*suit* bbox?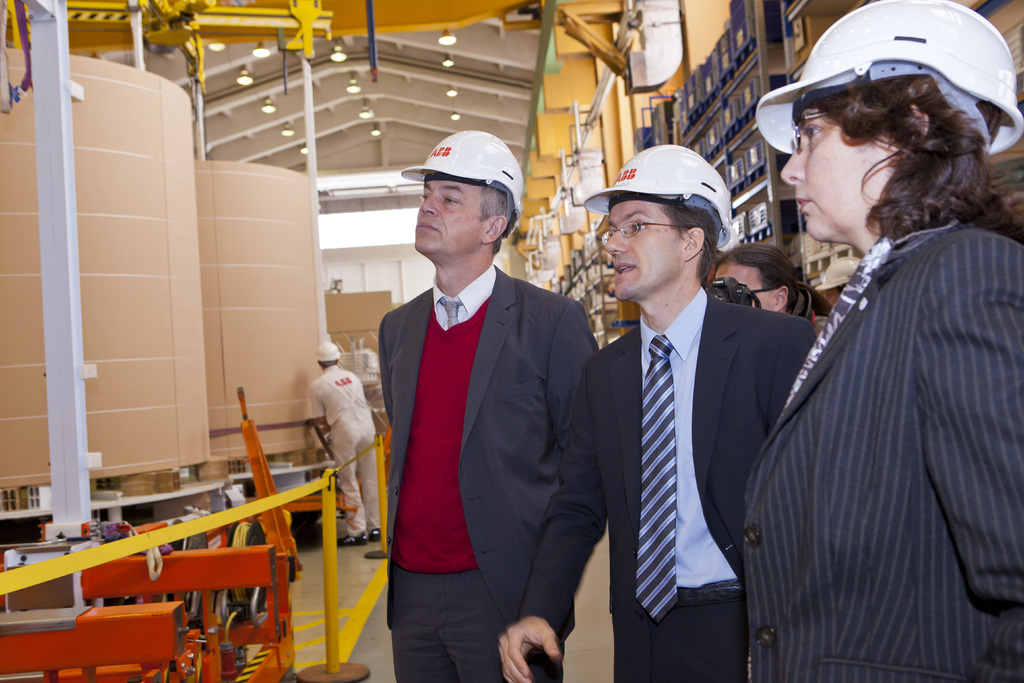
box=[378, 263, 600, 682]
